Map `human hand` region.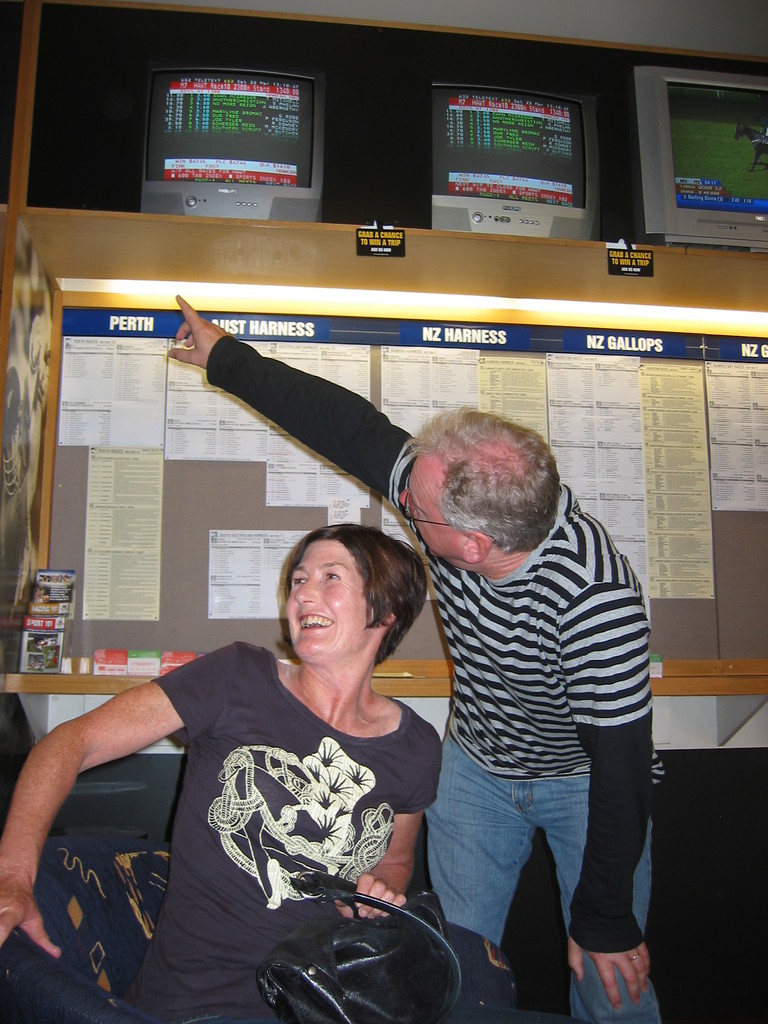
Mapped to box(150, 278, 235, 374).
